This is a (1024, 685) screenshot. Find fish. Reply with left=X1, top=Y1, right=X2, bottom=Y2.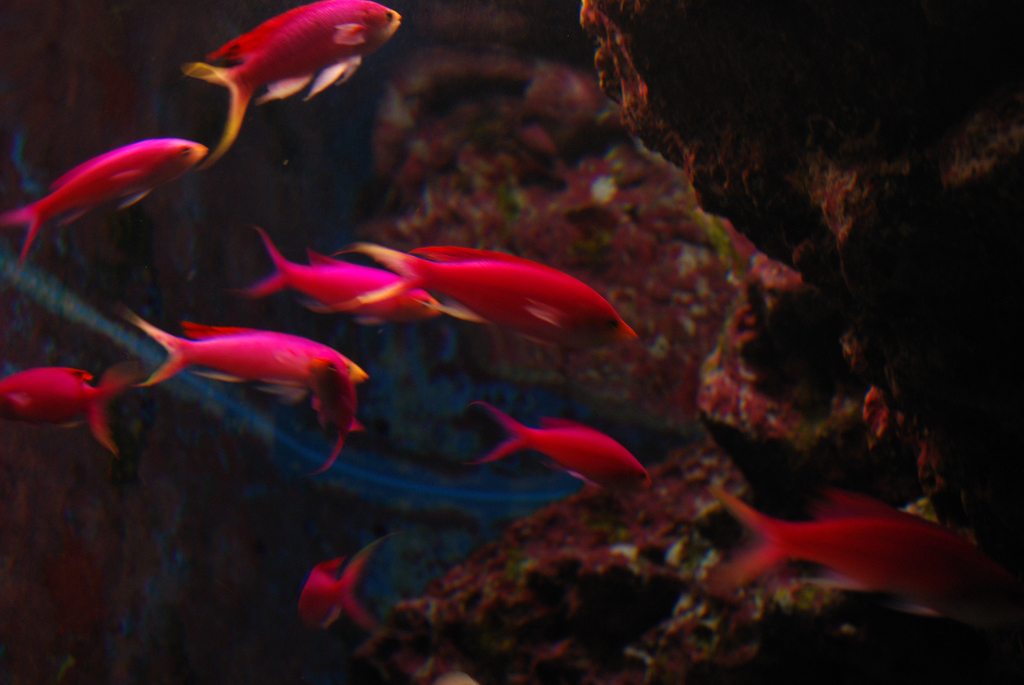
left=116, top=300, right=372, bottom=432.
